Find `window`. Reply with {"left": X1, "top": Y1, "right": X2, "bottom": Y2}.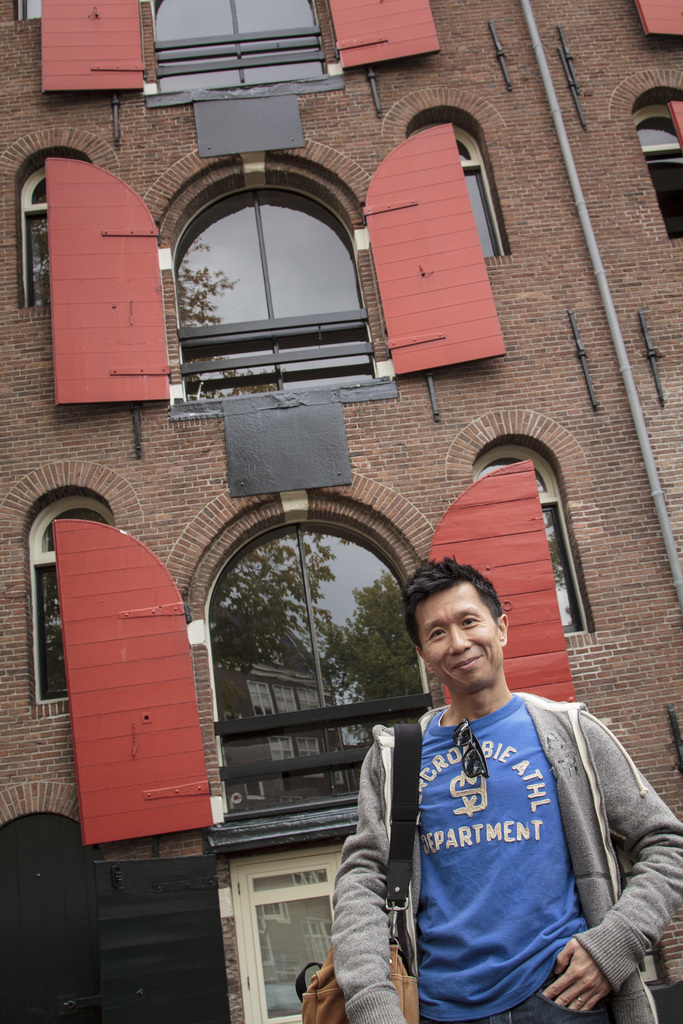
{"left": 15, "top": 0, "right": 47, "bottom": 18}.
